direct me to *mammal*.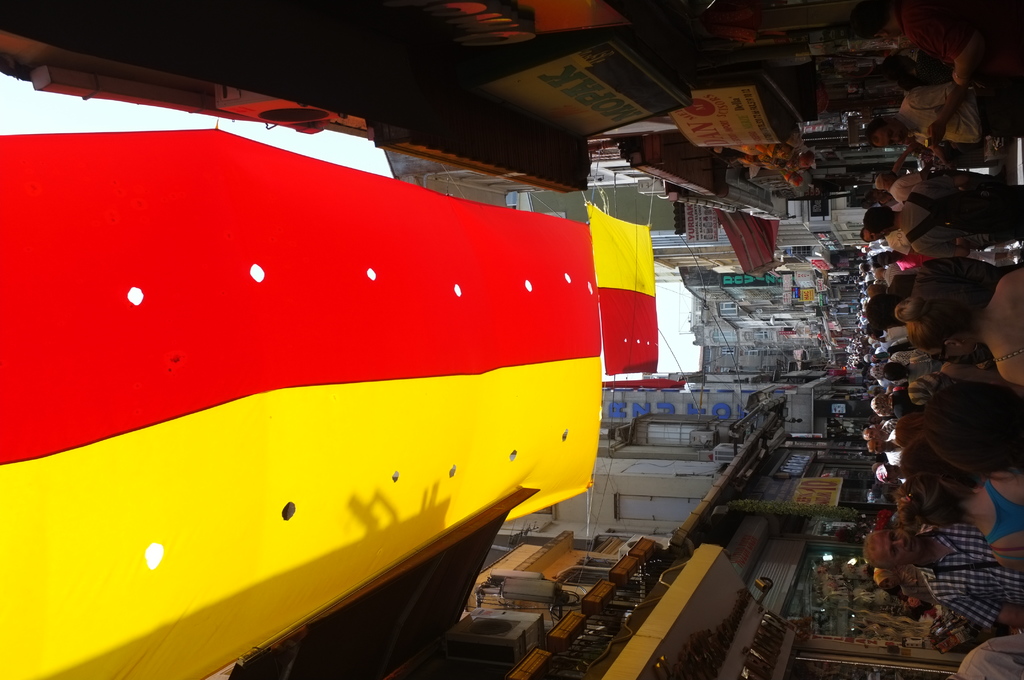
Direction: {"left": 861, "top": 166, "right": 1023, "bottom": 247}.
